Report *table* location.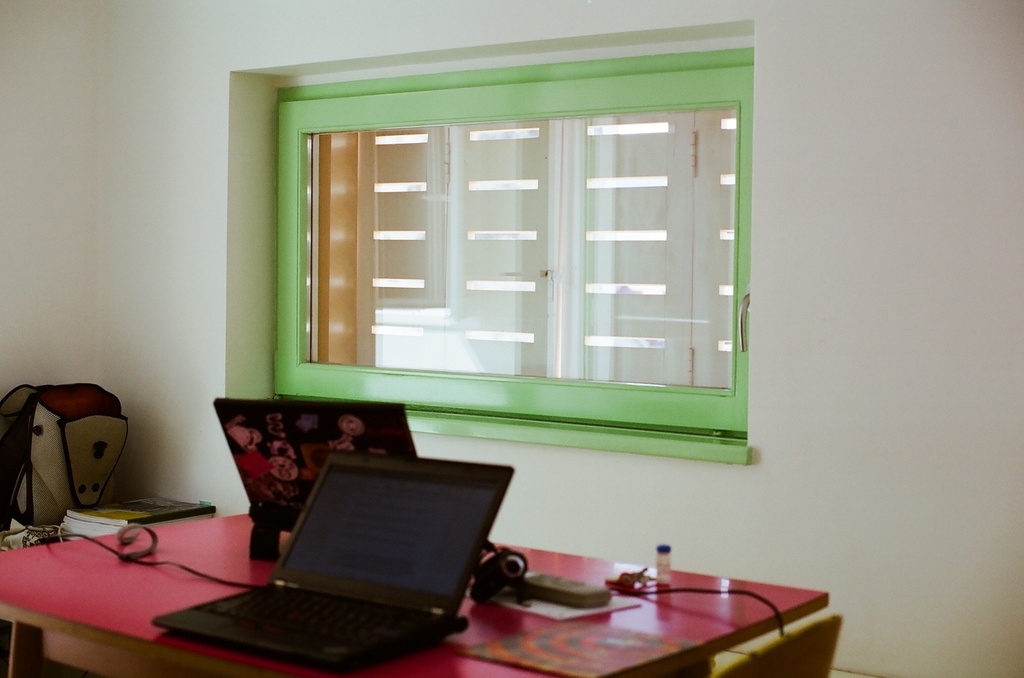
Report: bbox(0, 512, 829, 677).
